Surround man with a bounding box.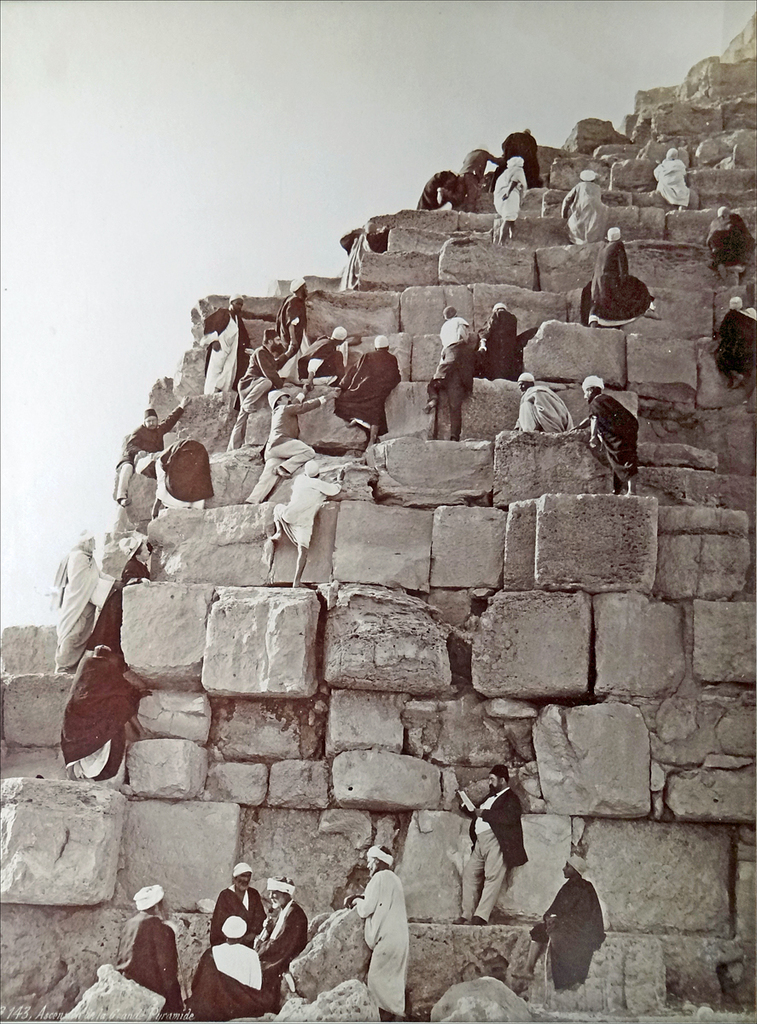
box(213, 858, 260, 937).
